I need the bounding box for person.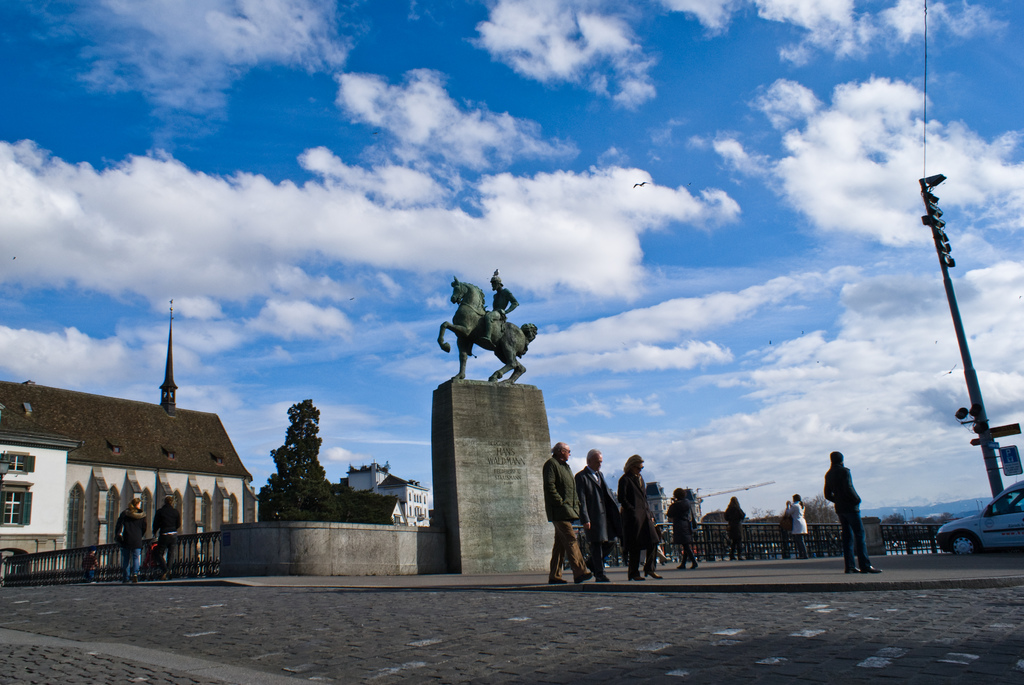
Here it is: locate(827, 447, 882, 572).
